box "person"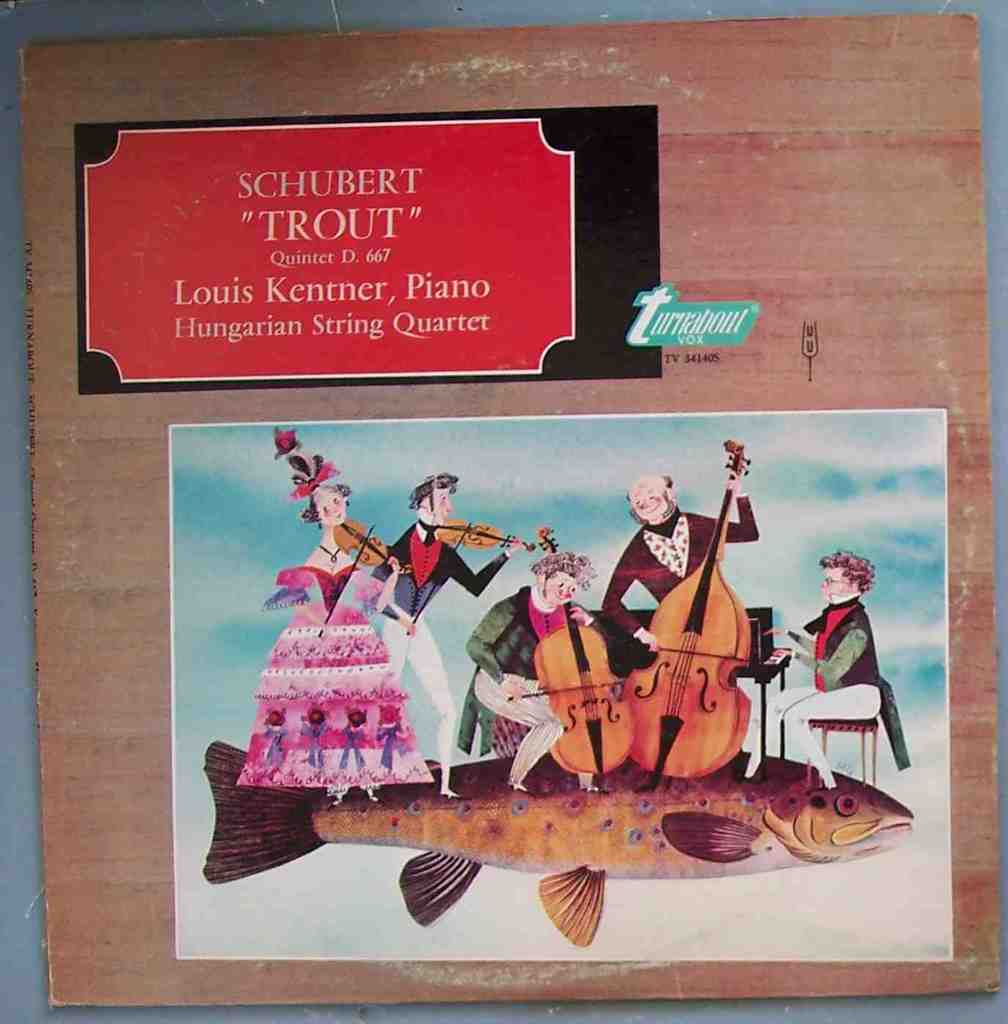
{"x1": 237, "y1": 423, "x2": 440, "y2": 804}
